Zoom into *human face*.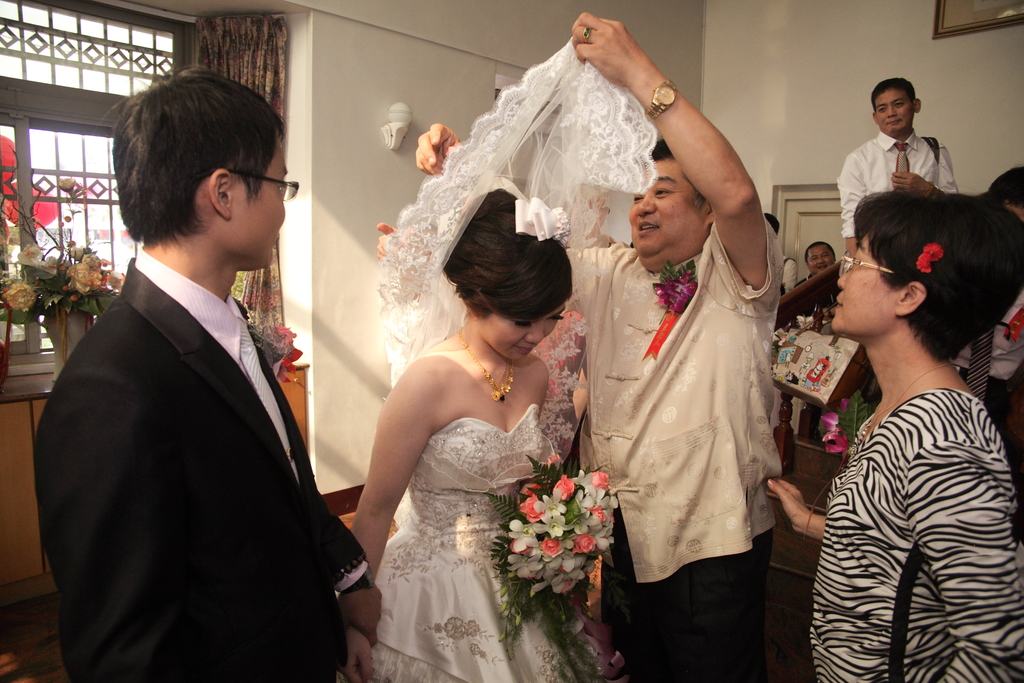
Zoom target: (x1=834, y1=226, x2=901, y2=334).
